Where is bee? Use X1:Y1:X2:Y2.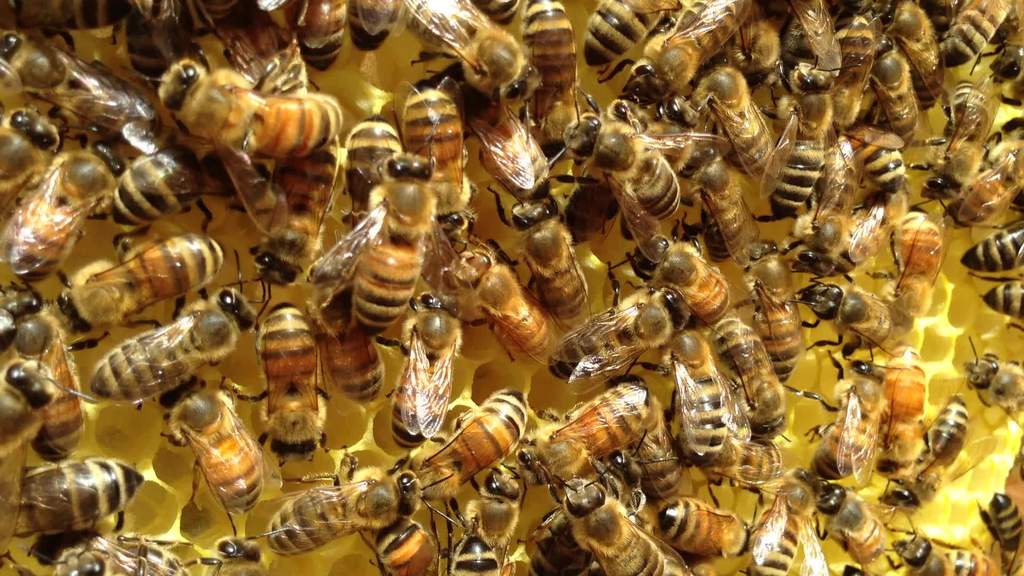
77:234:279:405.
